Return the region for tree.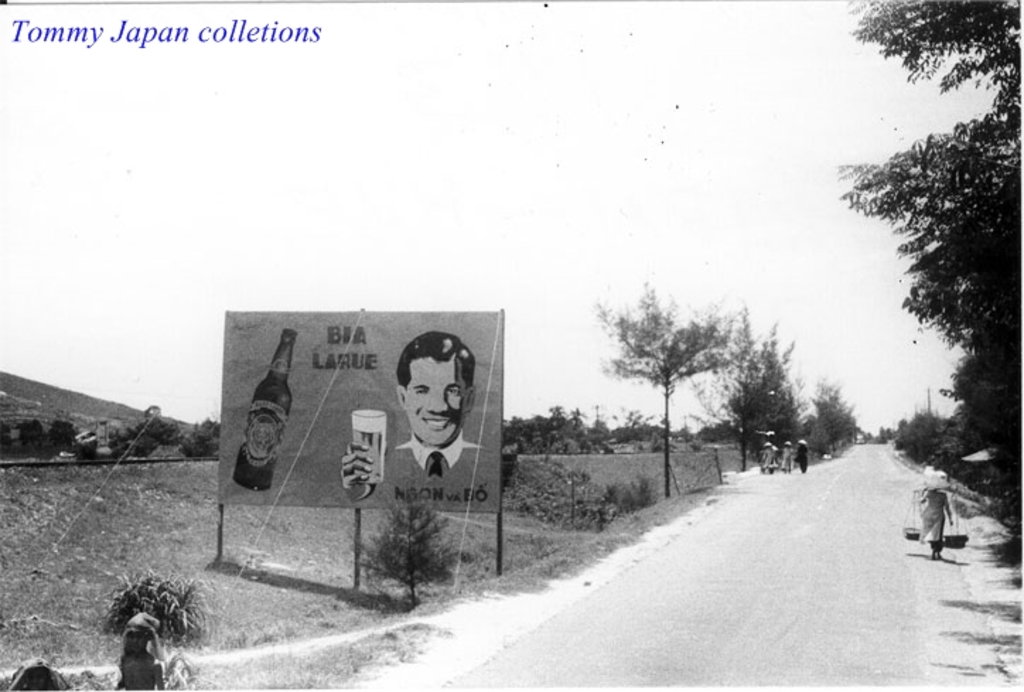
bbox(849, 52, 1014, 508).
